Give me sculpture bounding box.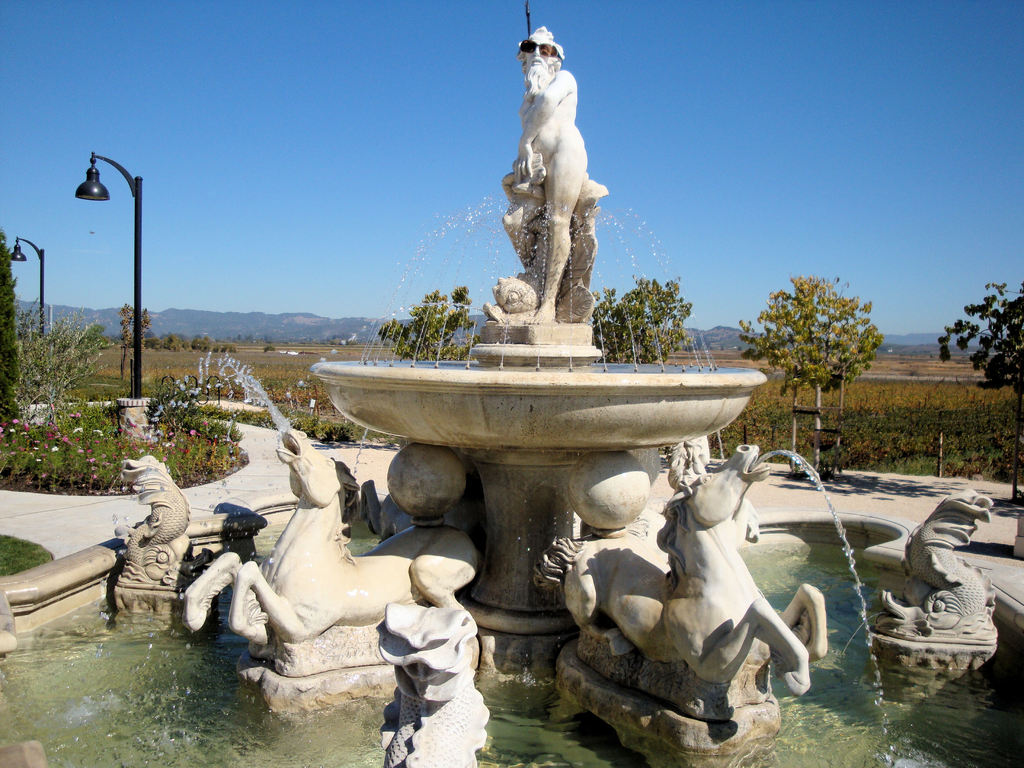
178,428,497,655.
